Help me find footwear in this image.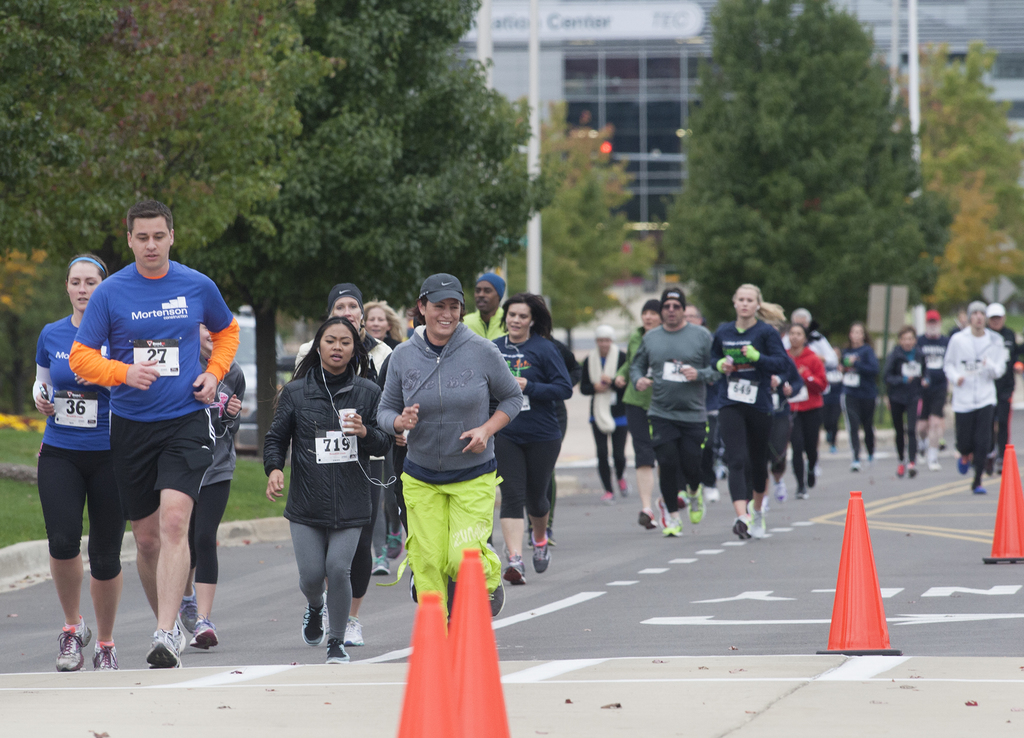
Found it: box(411, 573, 420, 602).
